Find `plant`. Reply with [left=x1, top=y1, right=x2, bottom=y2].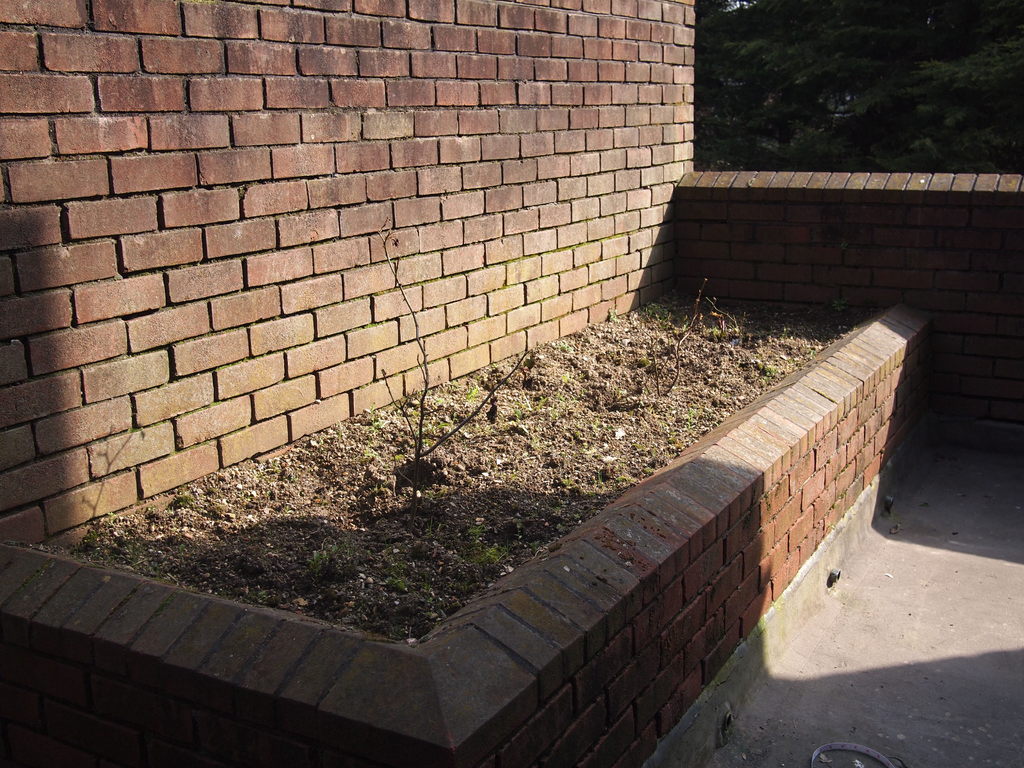
[left=635, top=351, right=655, bottom=375].
